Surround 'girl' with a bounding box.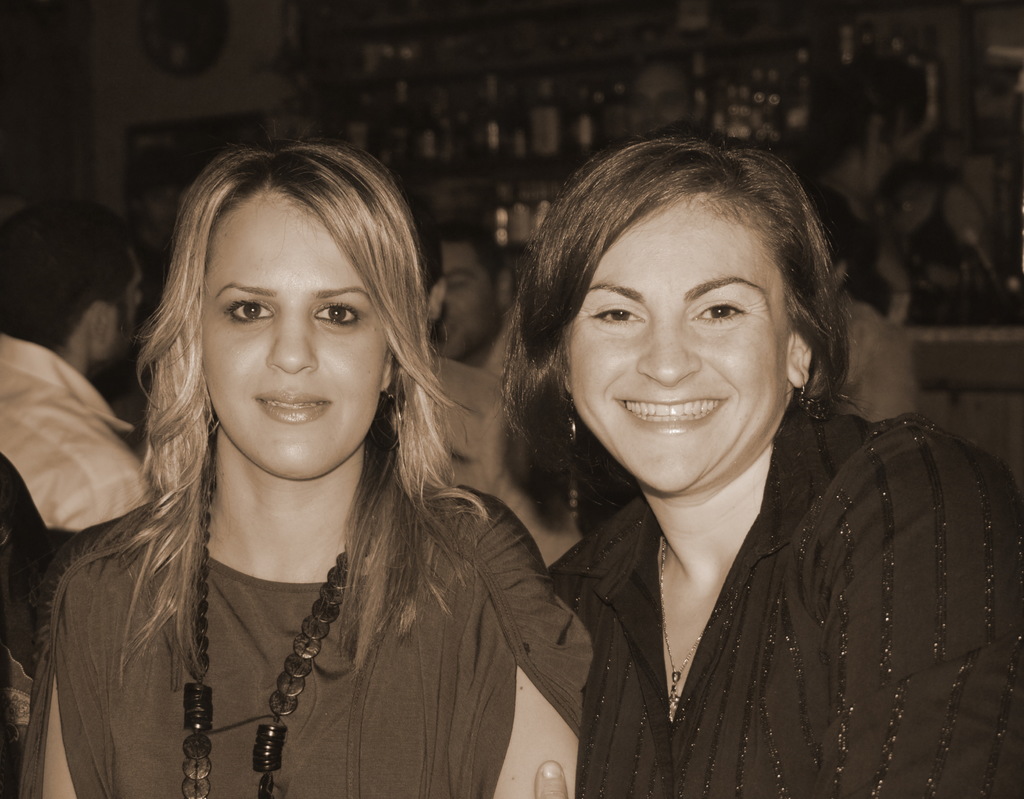
(x1=500, y1=124, x2=1020, y2=798).
